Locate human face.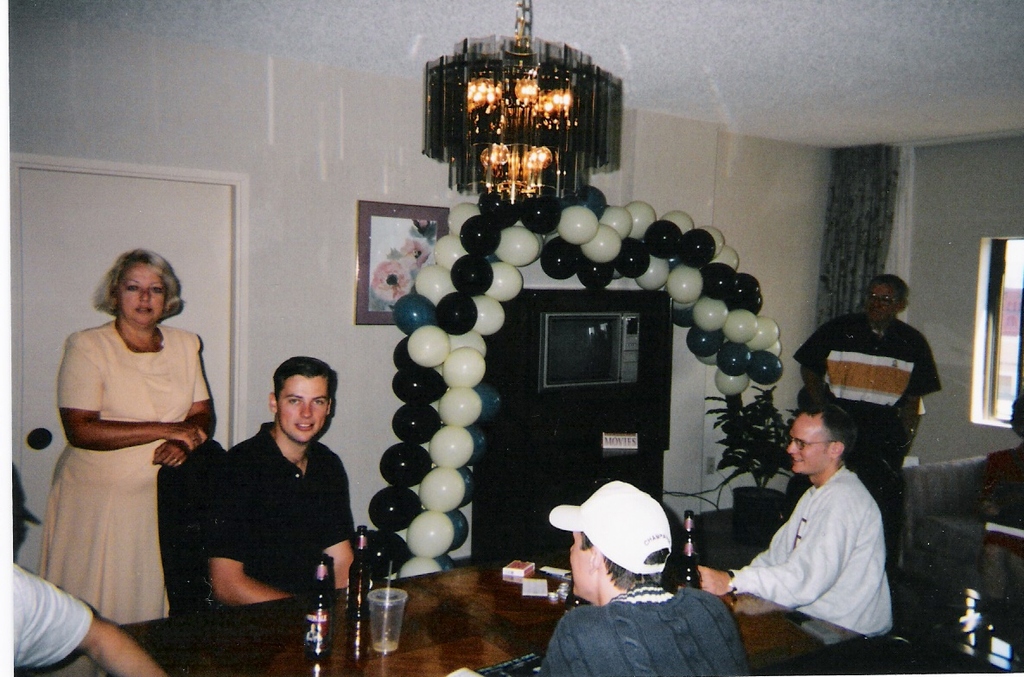
Bounding box: 563/529/600/597.
